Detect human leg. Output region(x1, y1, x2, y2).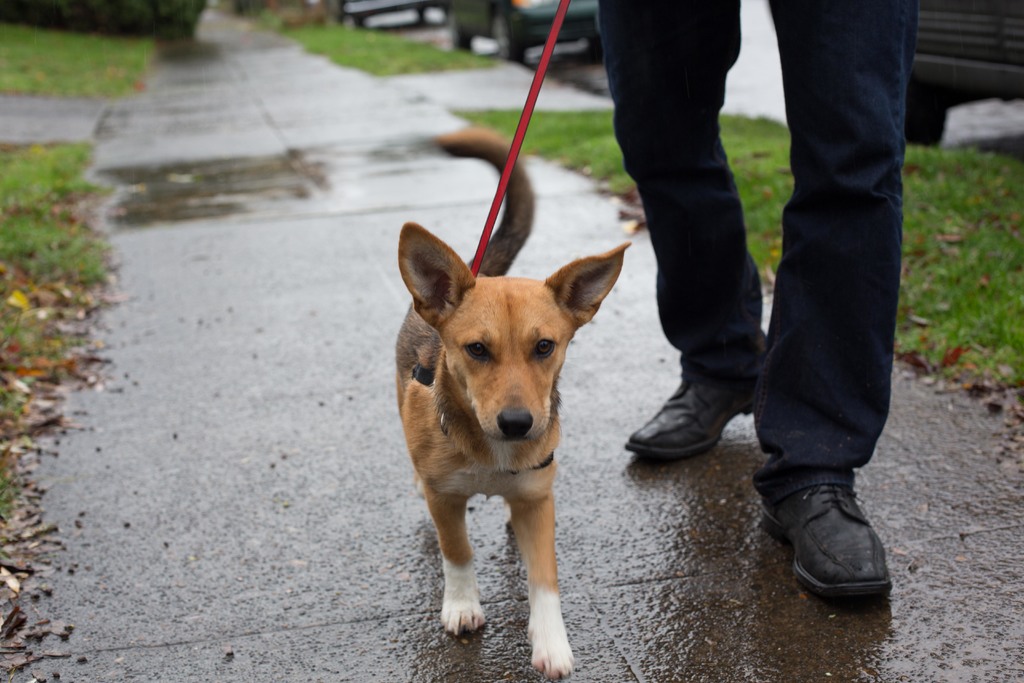
region(751, 0, 917, 600).
